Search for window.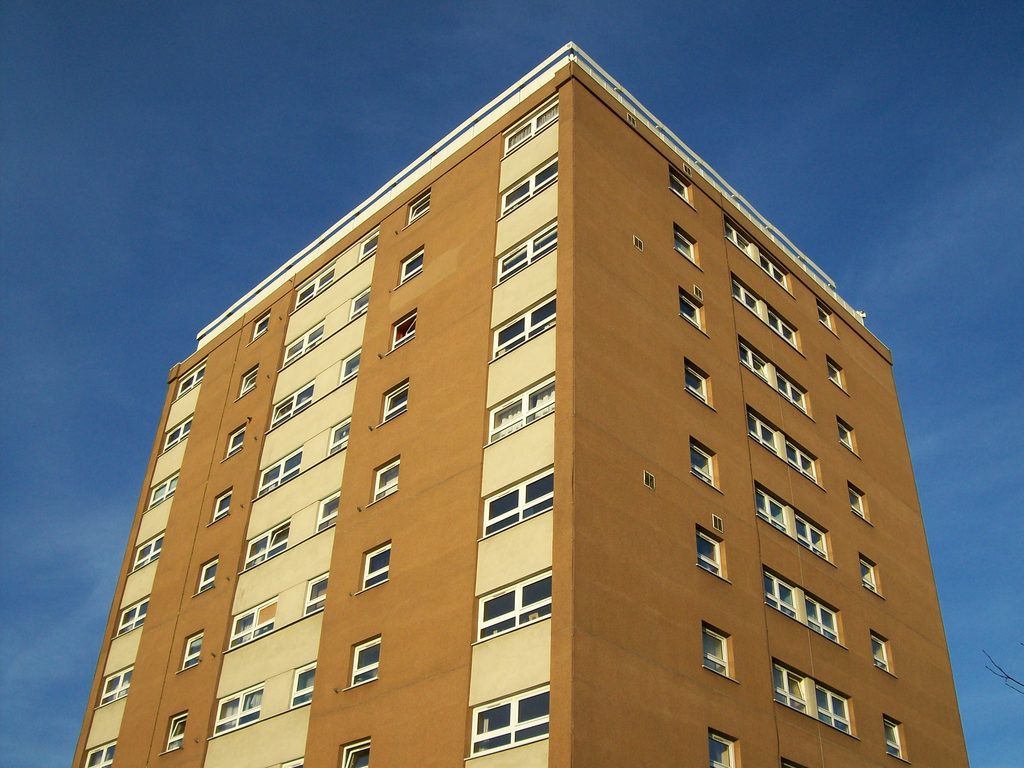
Found at 499, 93, 554, 156.
